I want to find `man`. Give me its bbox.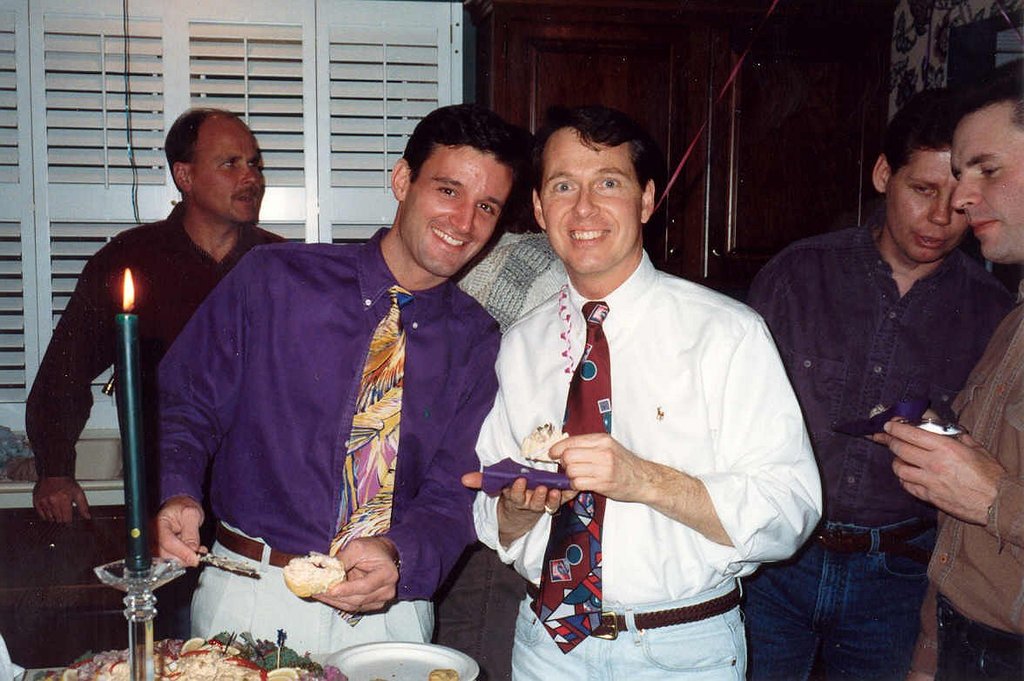
742,90,1013,680.
